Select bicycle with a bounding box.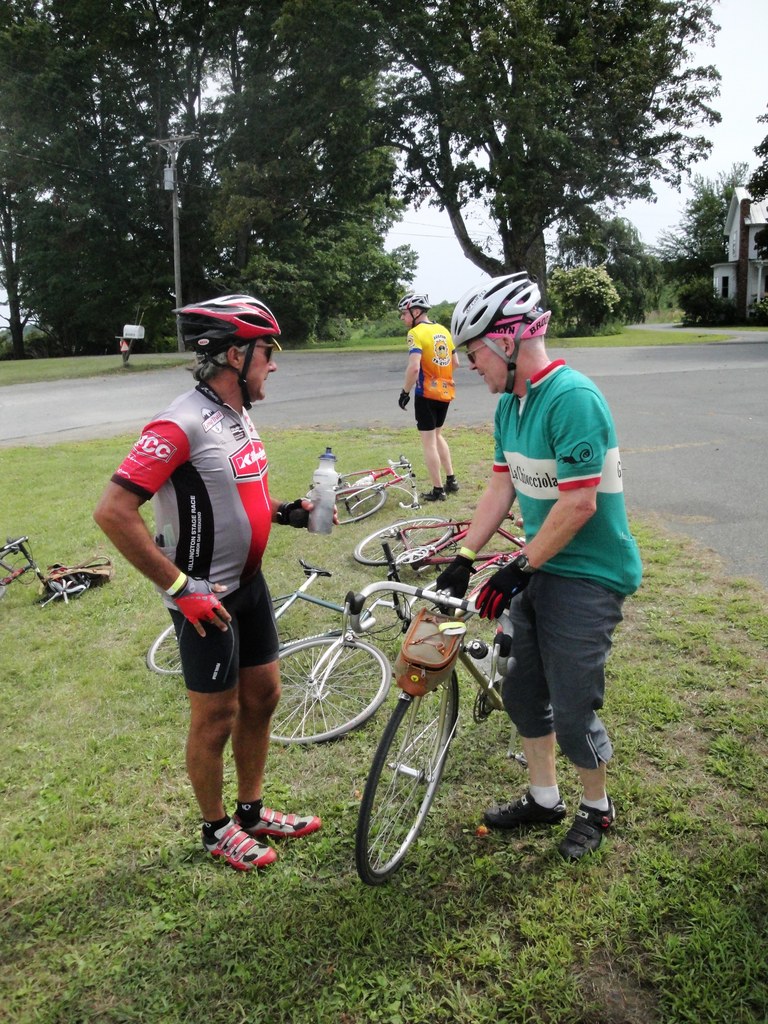
[145,539,415,749].
